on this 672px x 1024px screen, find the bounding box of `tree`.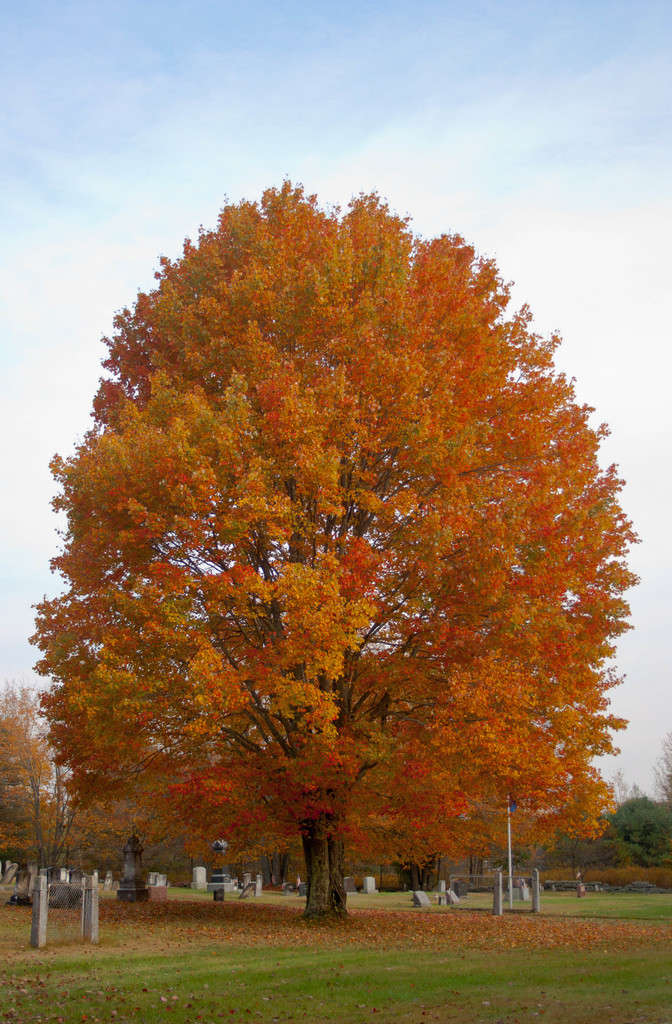
Bounding box: Rect(1, 678, 63, 875).
